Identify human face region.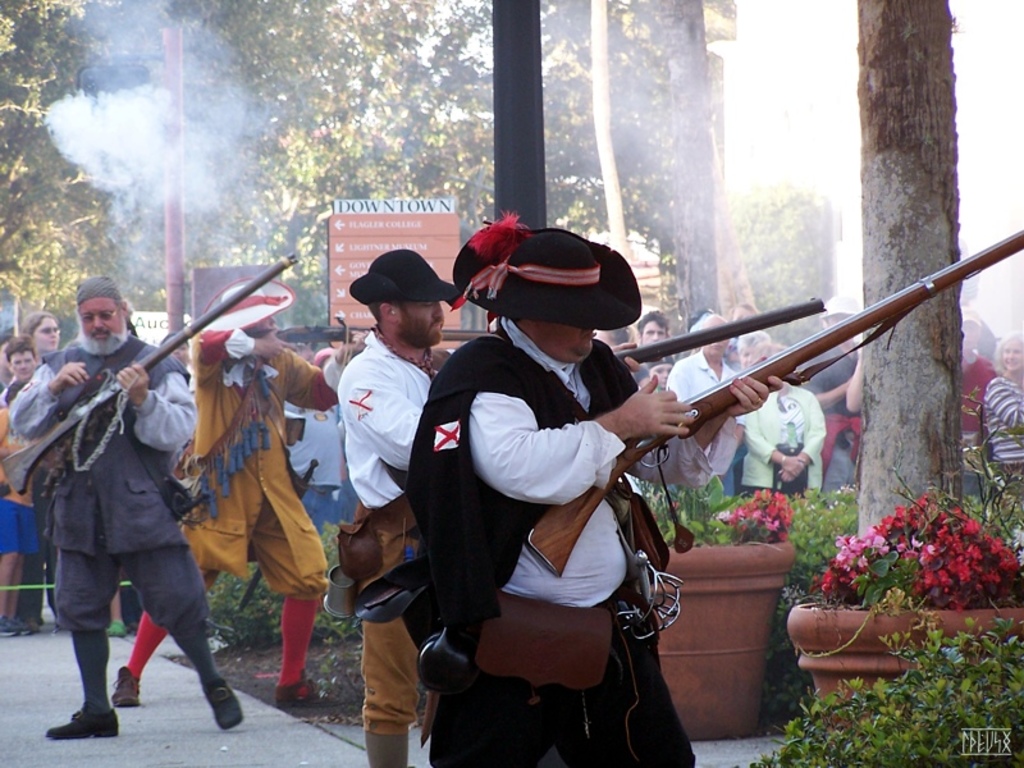
Region: 399 302 445 351.
